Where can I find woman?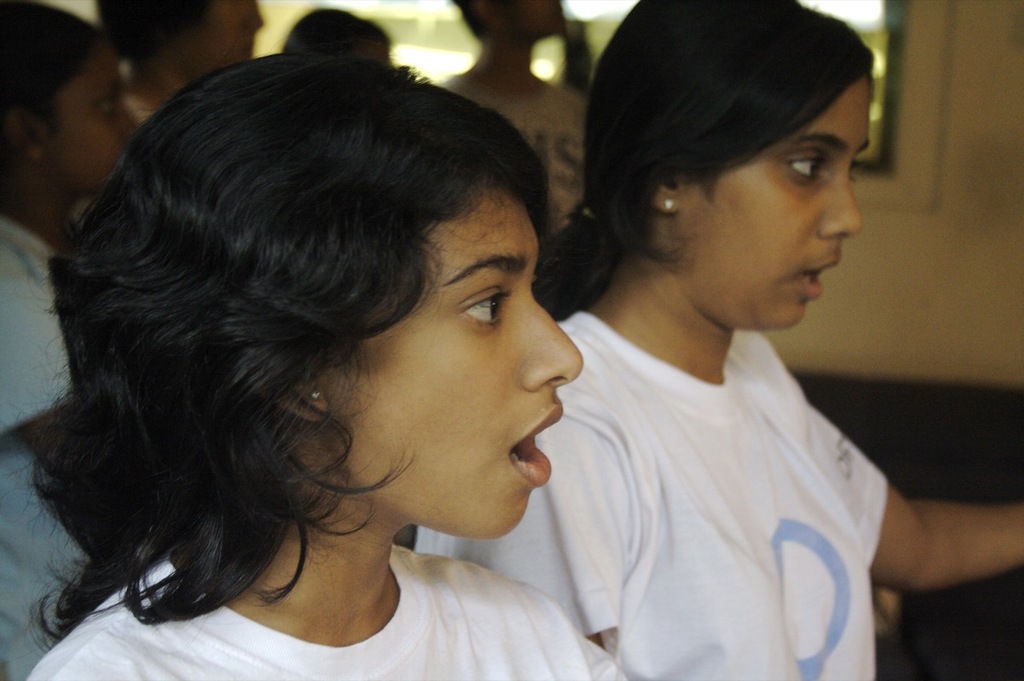
You can find it at (x1=8, y1=39, x2=724, y2=668).
